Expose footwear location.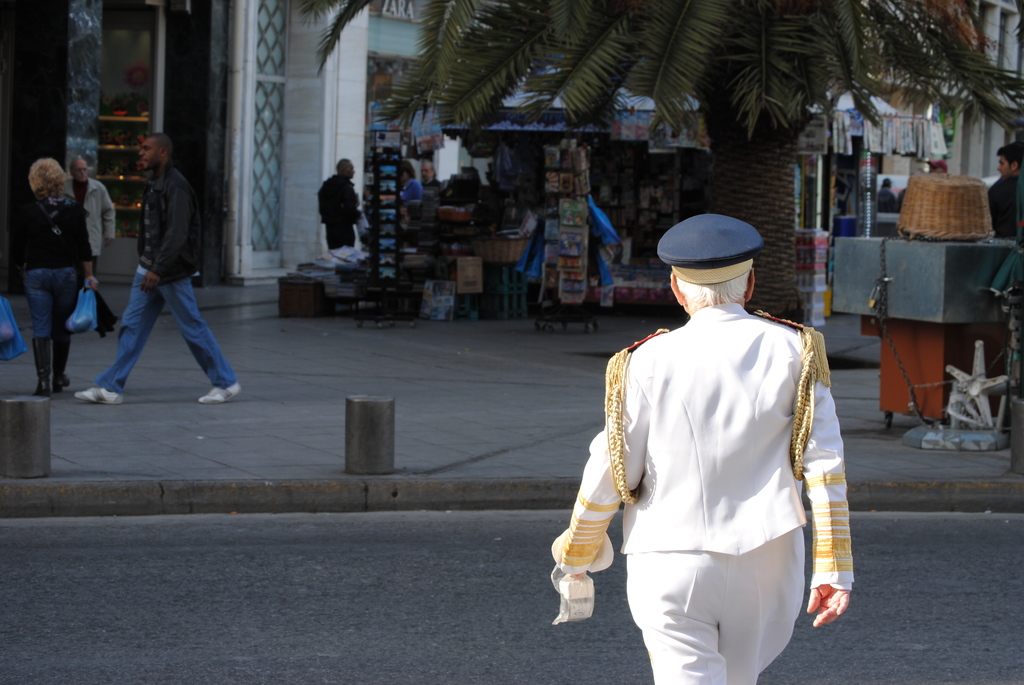
Exposed at 33/341/49/392.
